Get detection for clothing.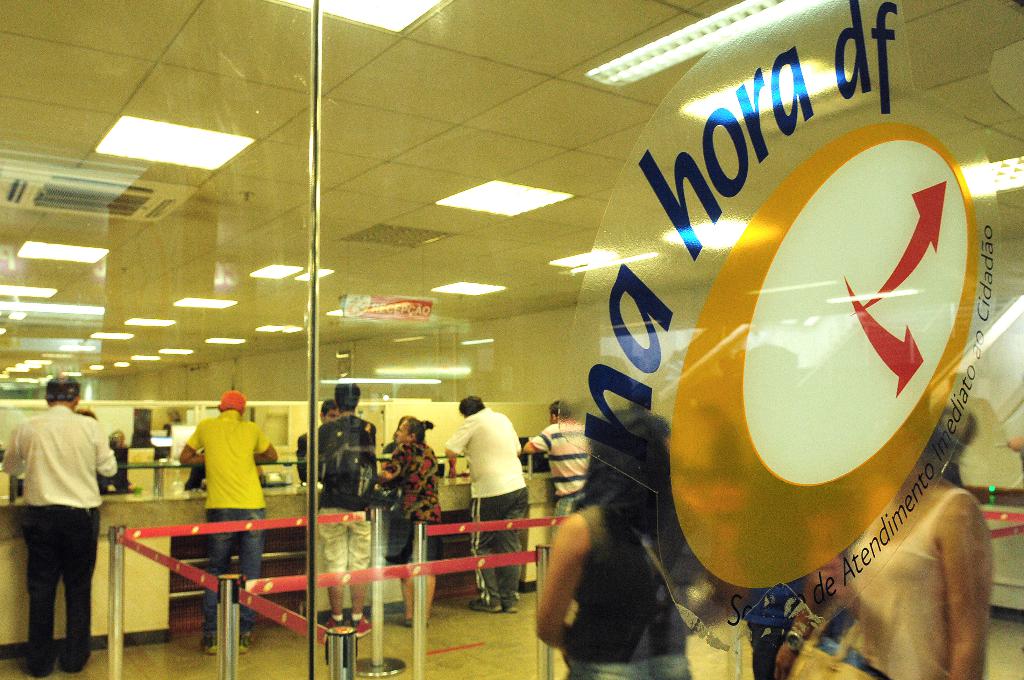
Detection: {"x1": 315, "y1": 414, "x2": 378, "y2": 573}.
